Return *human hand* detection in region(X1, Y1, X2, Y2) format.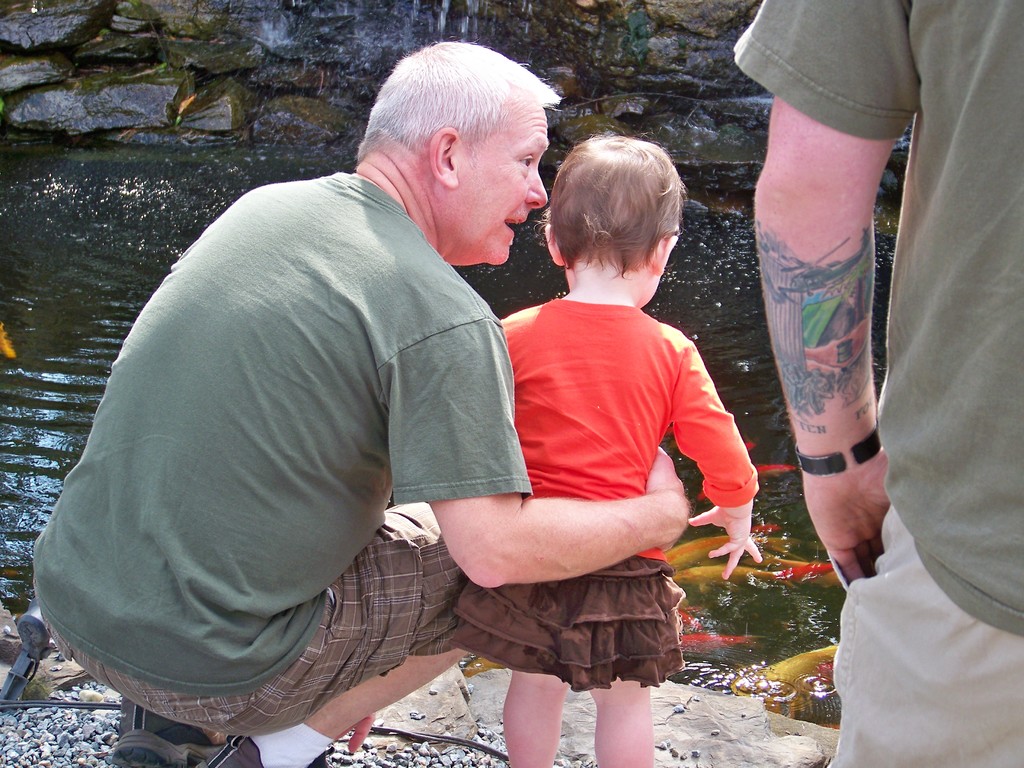
region(833, 451, 893, 595).
